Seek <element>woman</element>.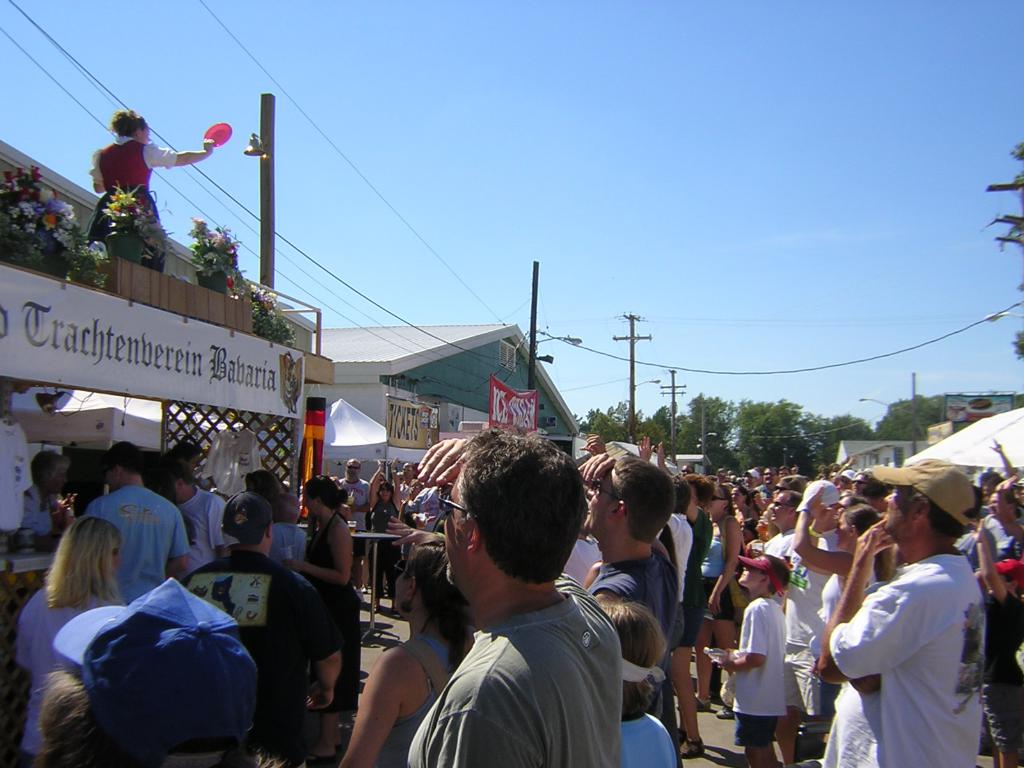
[x1=91, y1=108, x2=214, y2=275].
